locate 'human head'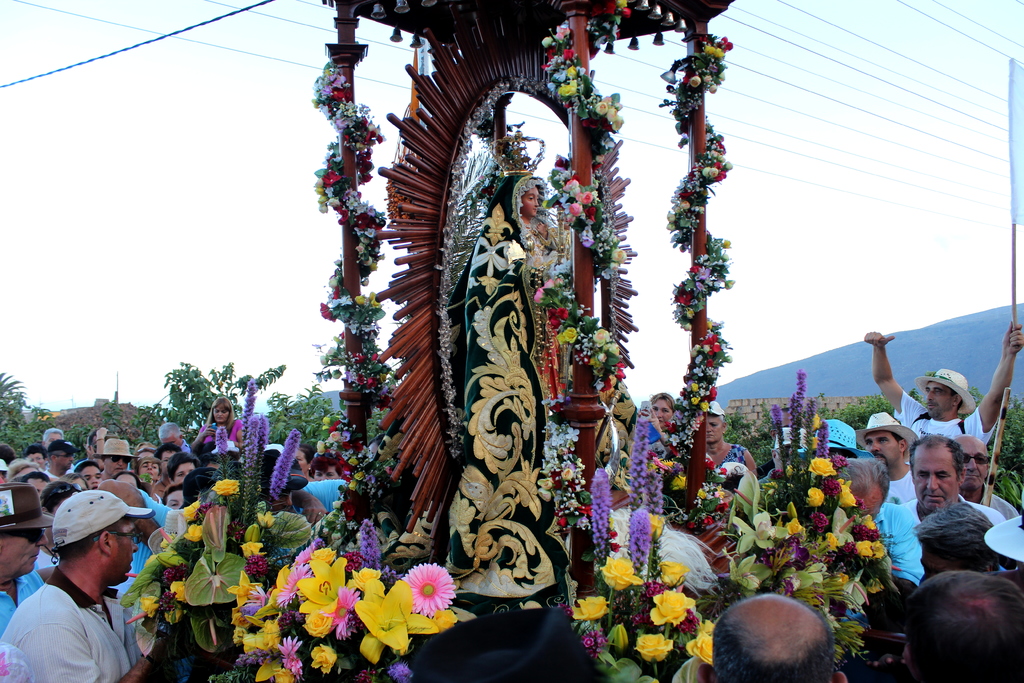
rect(774, 432, 807, 473)
